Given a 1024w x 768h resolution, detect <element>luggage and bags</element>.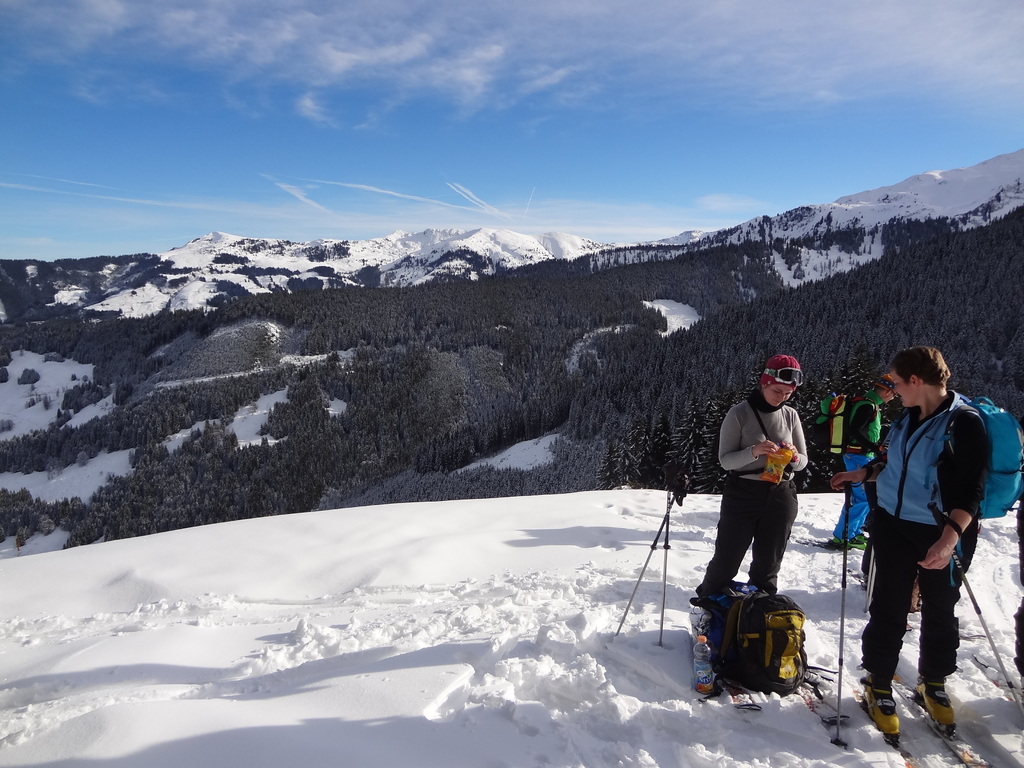
(x1=947, y1=404, x2=1023, y2=521).
